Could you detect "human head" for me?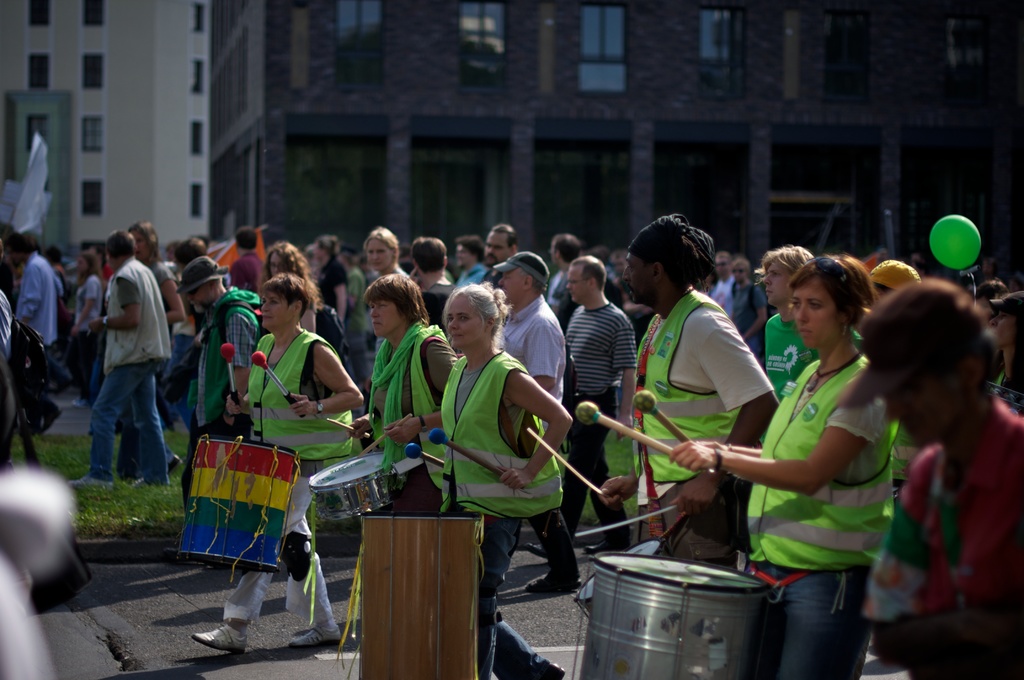
Detection result: bbox=[445, 282, 505, 349].
